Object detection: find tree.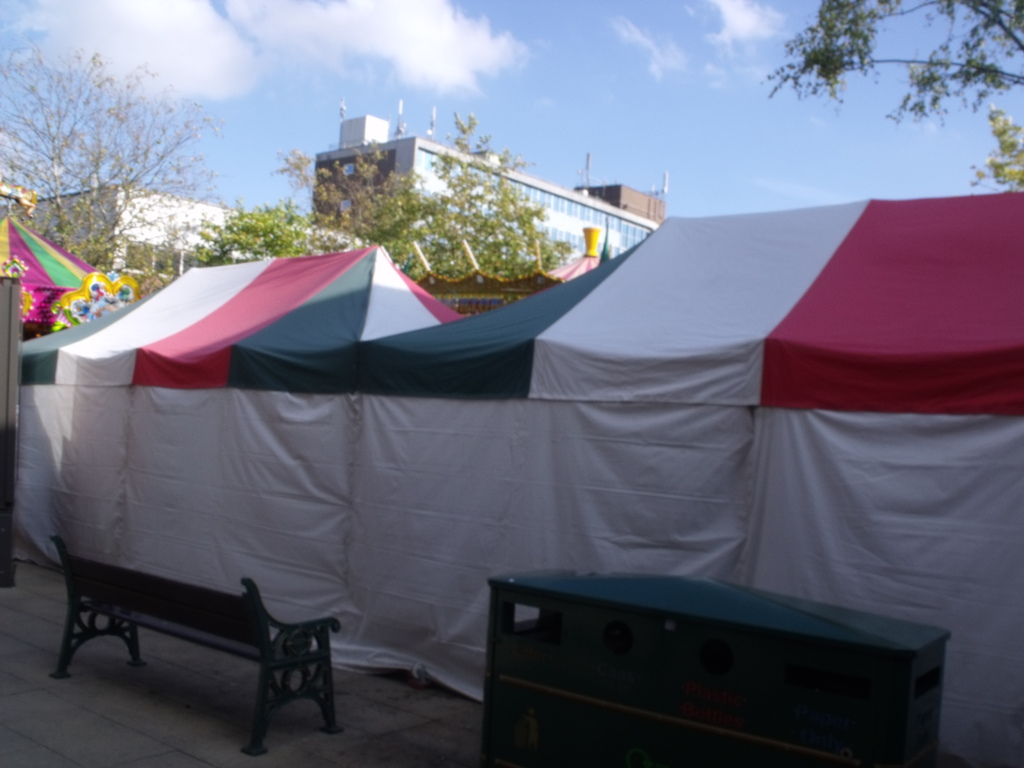
bbox=(0, 45, 239, 295).
